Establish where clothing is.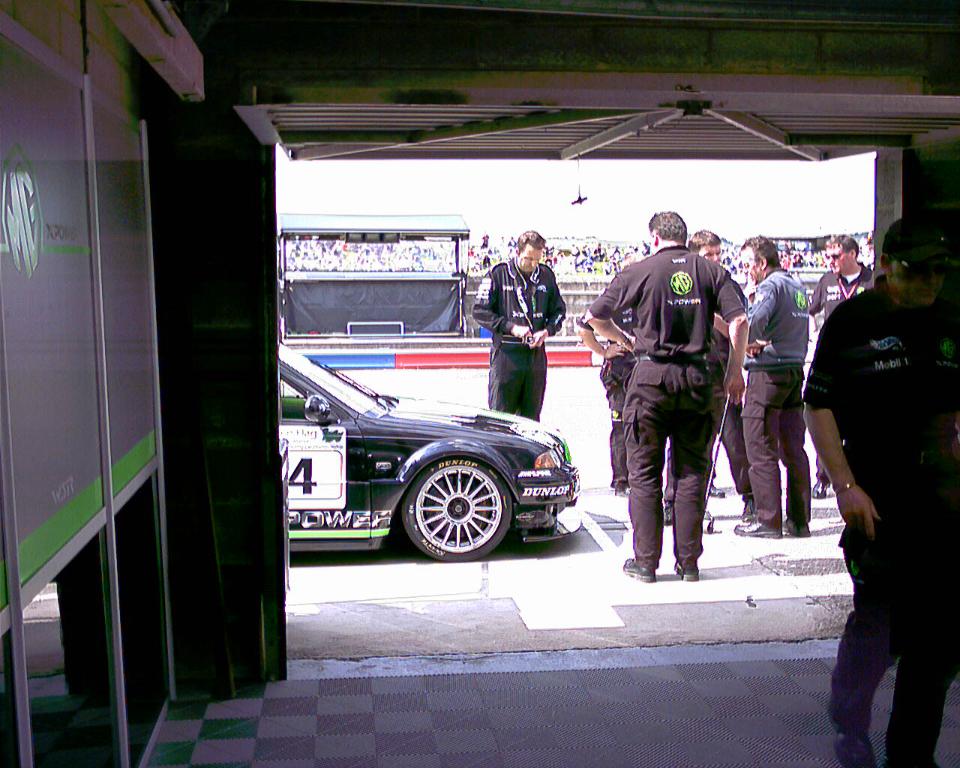
Established at pyautogui.locateOnScreen(597, 213, 740, 560).
